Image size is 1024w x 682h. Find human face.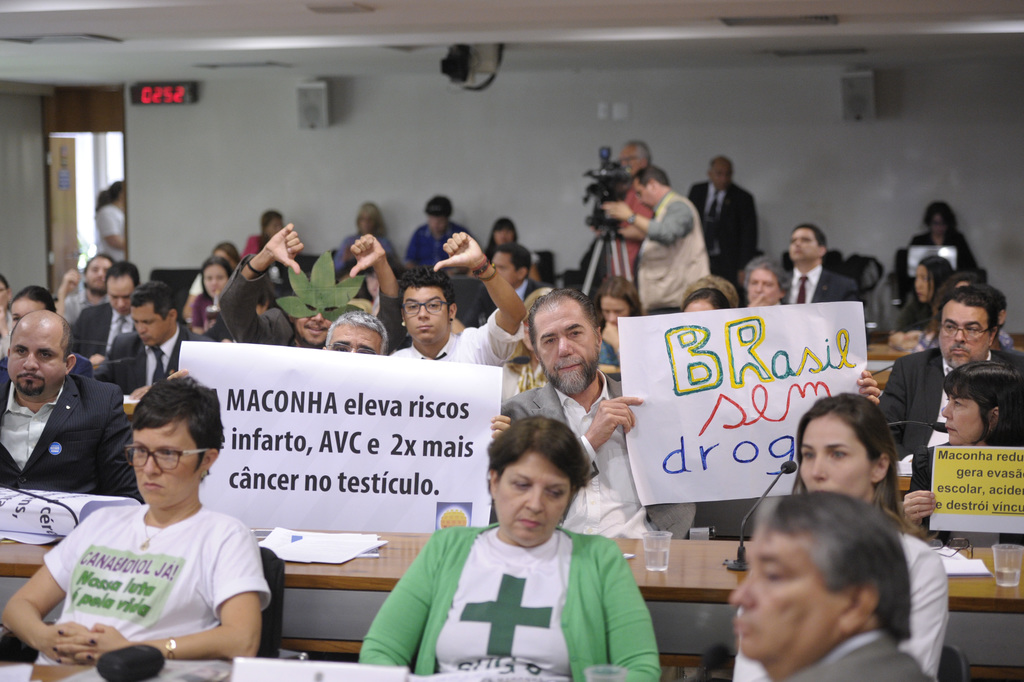
(684,304,719,314).
